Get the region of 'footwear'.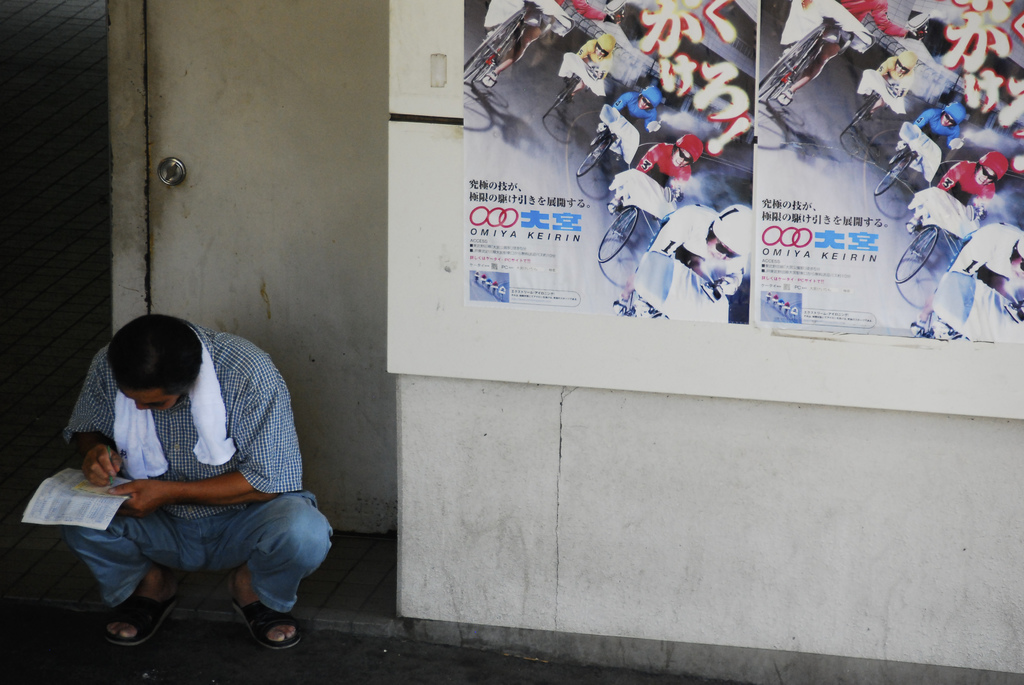
crop(93, 578, 165, 669).
